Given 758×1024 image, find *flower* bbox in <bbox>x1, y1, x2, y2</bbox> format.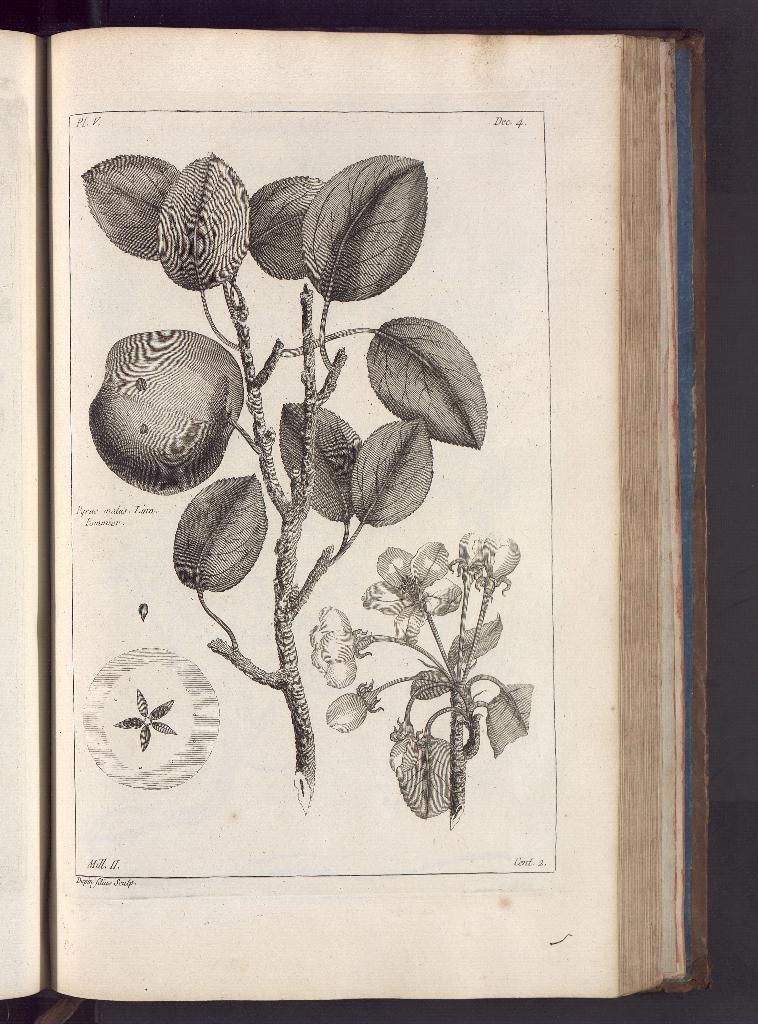
<bbox>322, 682, 379, 732</bbox>.
